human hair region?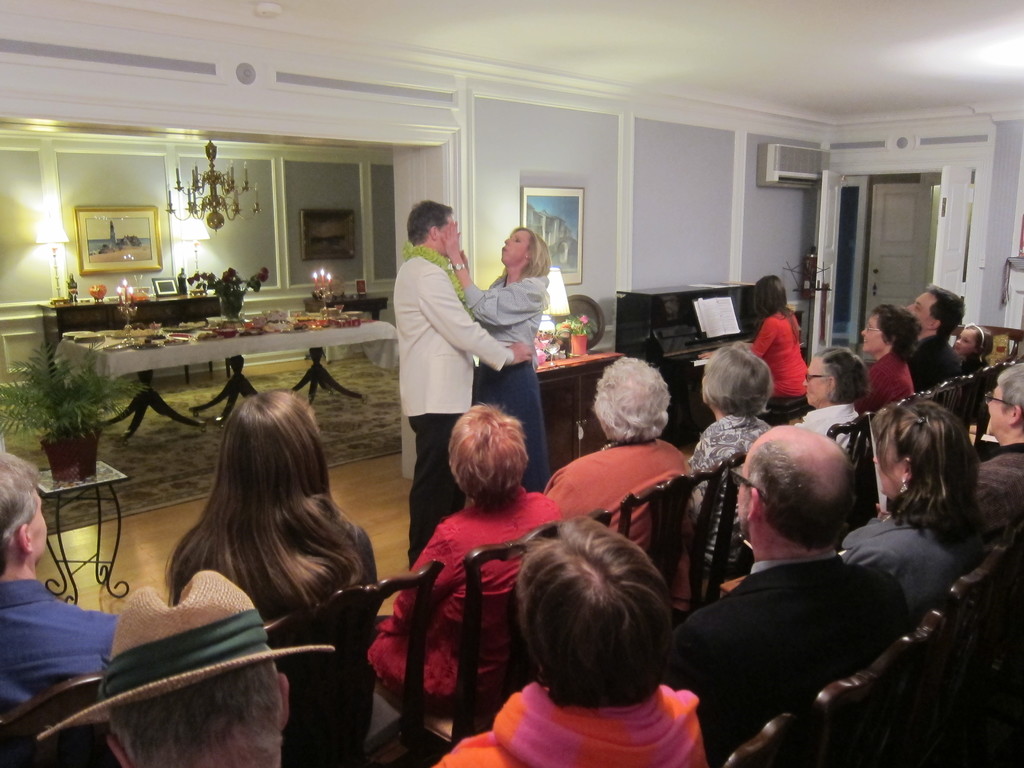
{"left": 813, "top": 341, "right": 872, "bottom": 406}
